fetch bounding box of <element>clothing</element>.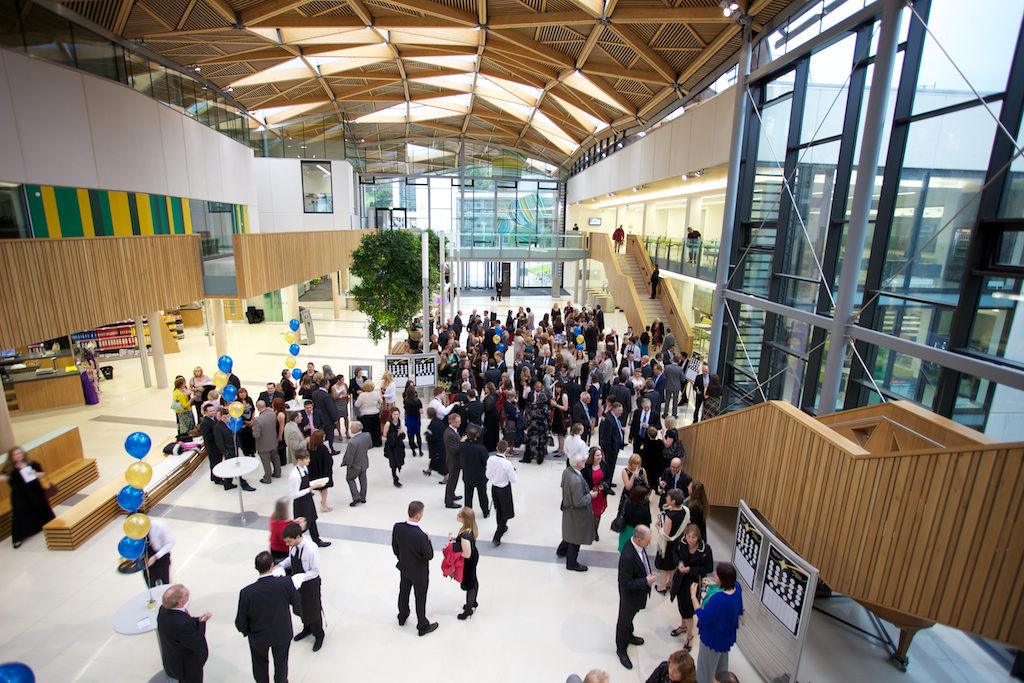
Bbox: crop(651, 370, 667, 401).
